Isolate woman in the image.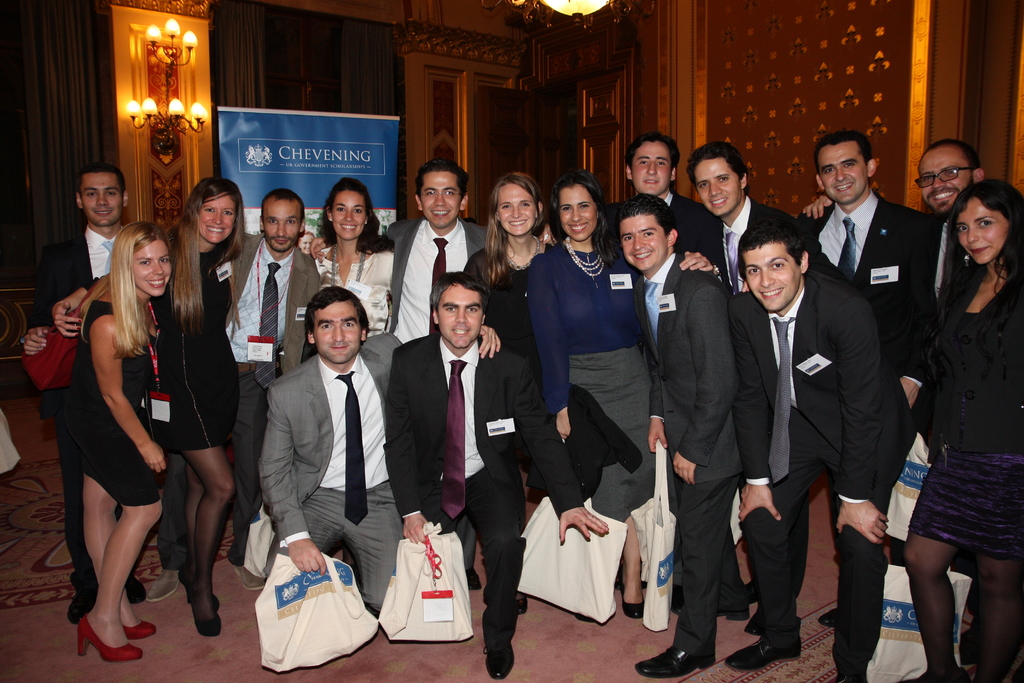
Isolated region: <box>70,224,172,661</box>.
